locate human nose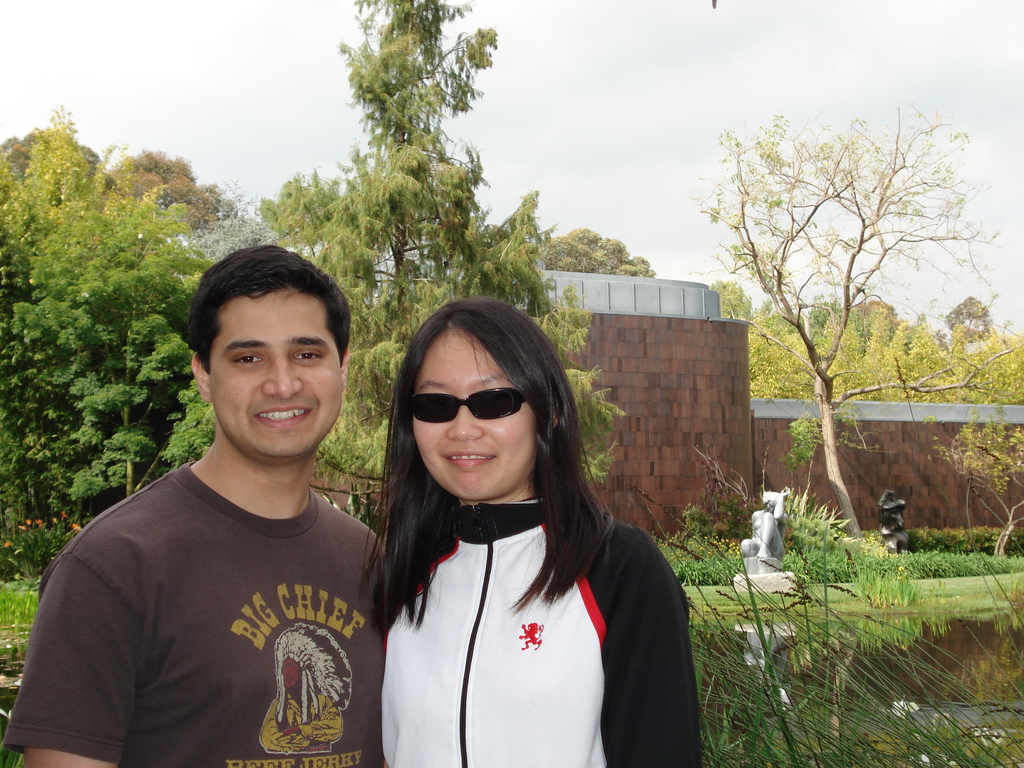
select_region(259, 346, 303, 404)
